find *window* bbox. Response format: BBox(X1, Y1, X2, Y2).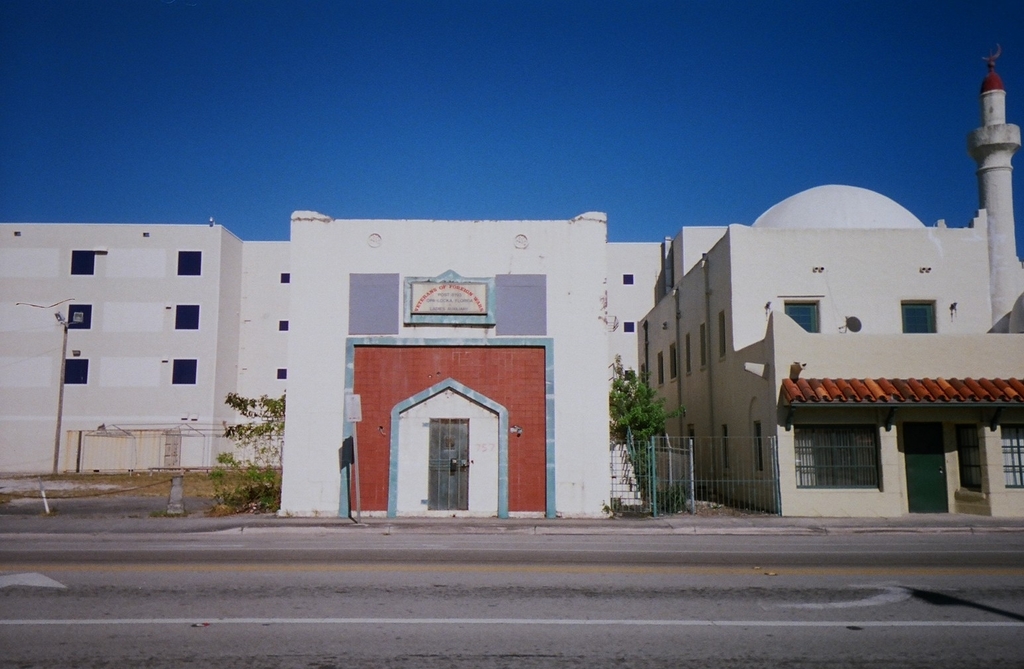
BBox(787, 296, 823, 335).
